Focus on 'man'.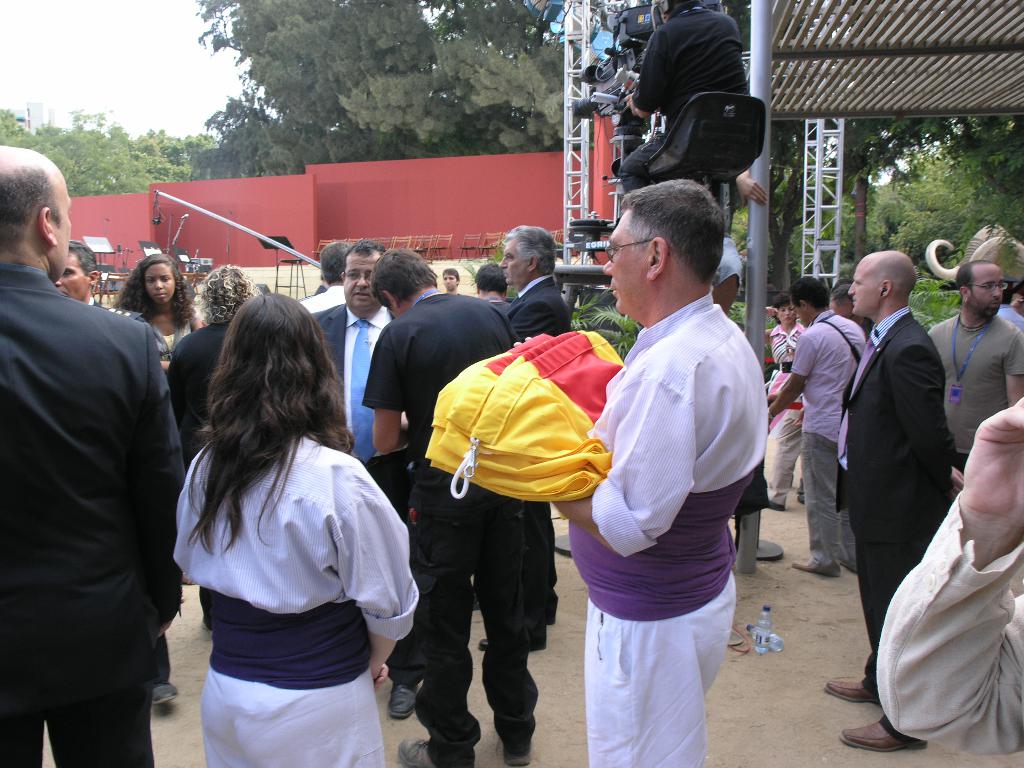
Focused at left=8, top=172, right=193, bottom=767.
